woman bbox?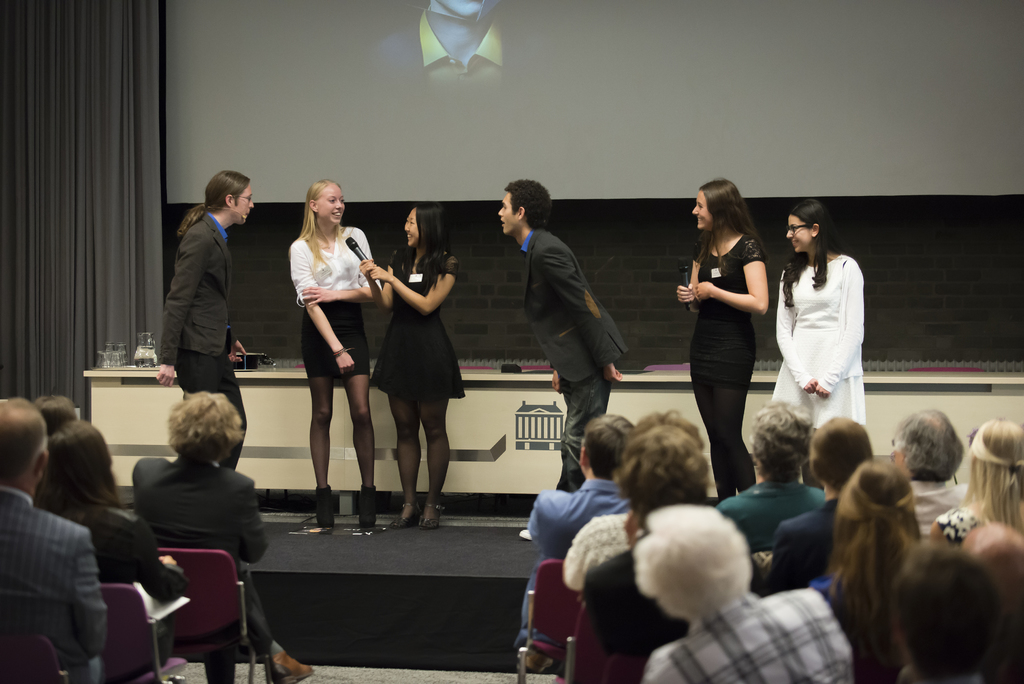
<bbox>756, 416, 872, 594</bbox>
